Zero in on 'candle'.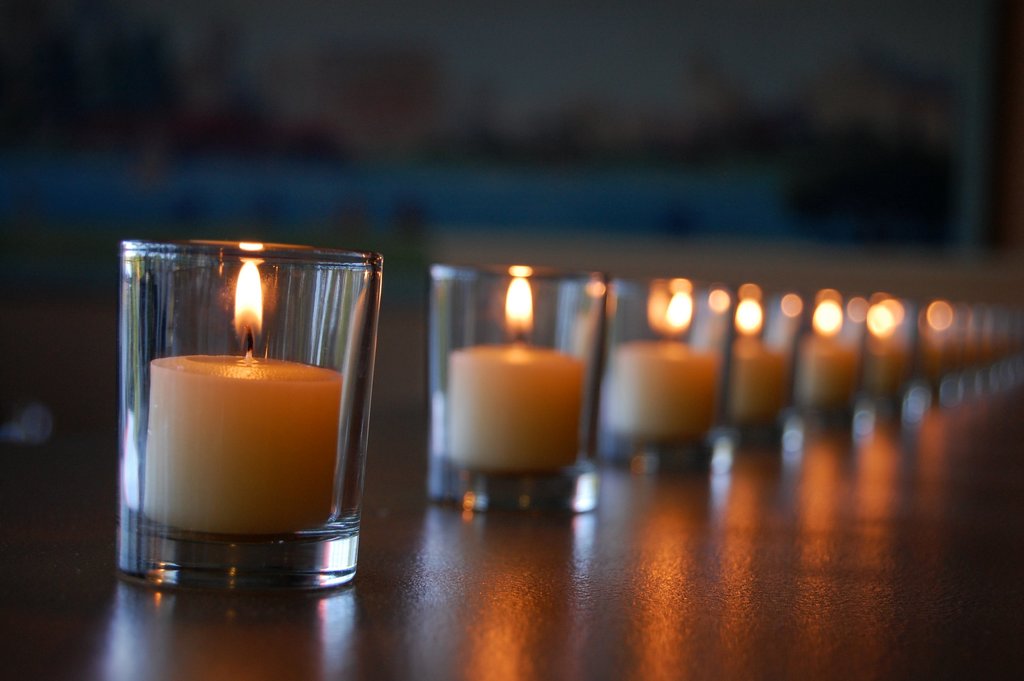
Zeroed in: bbox(729, 297, 776, 426).
